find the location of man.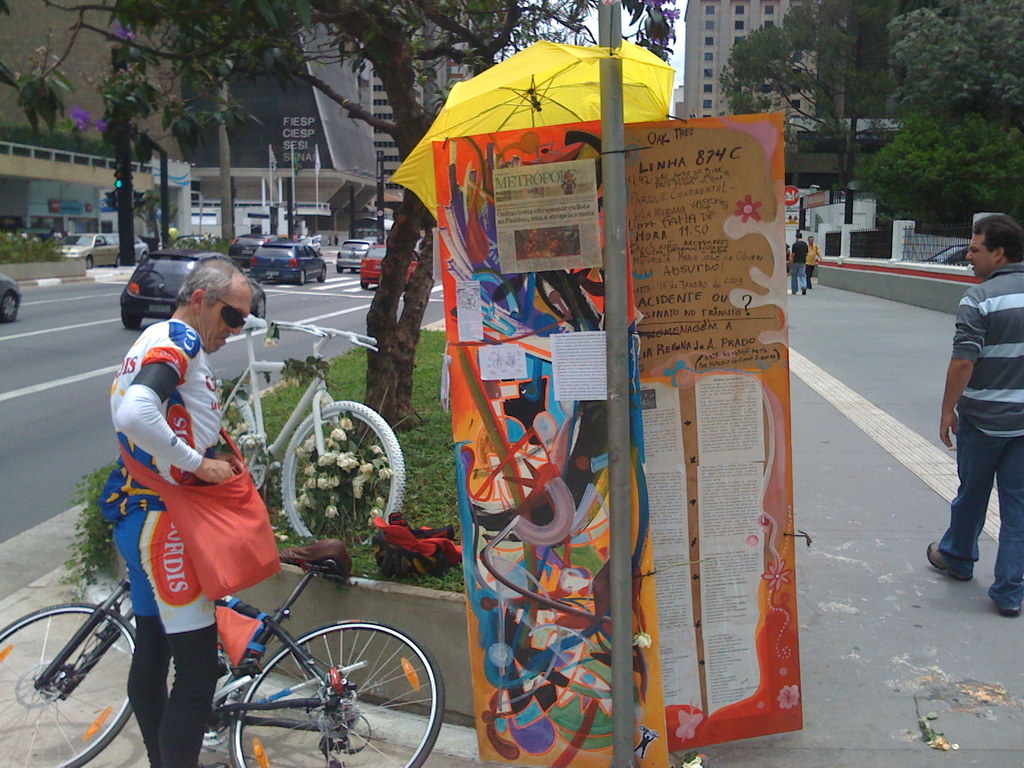
Location: BBox(94, 250, 259, 767).
